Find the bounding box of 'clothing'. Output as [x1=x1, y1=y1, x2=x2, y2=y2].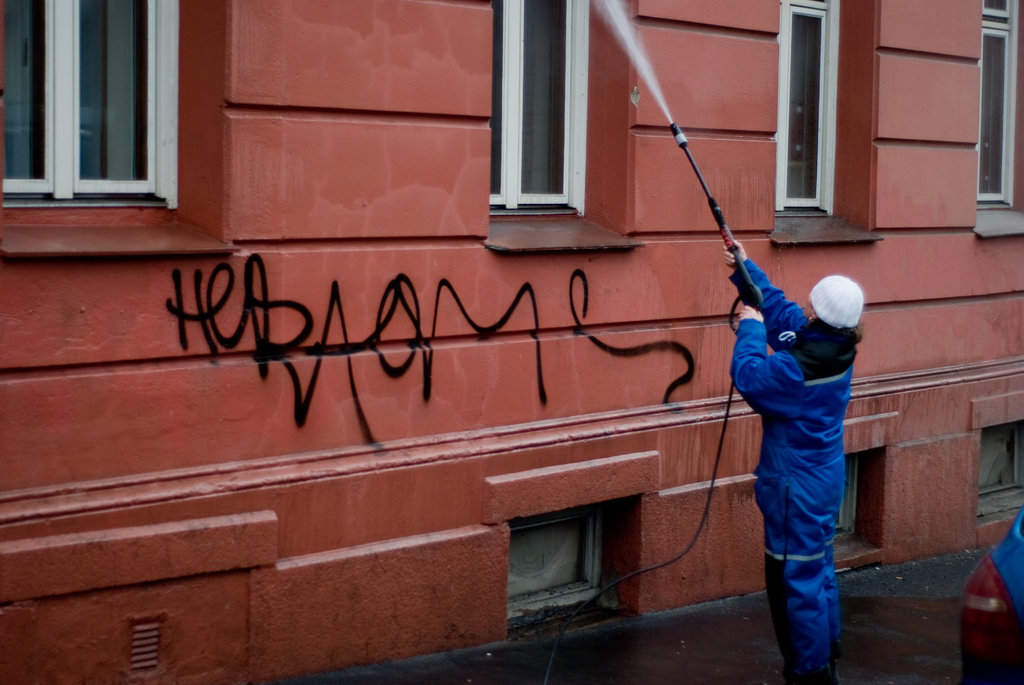
[x1=726, y1=258, x2=859, y2=684].
